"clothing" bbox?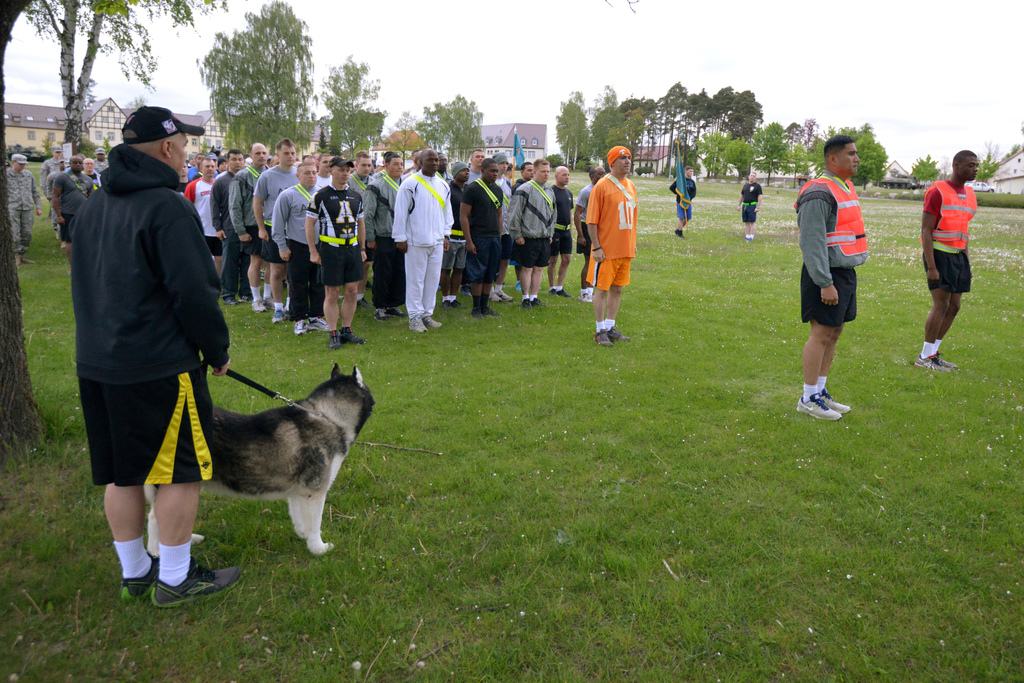
(62,137,231,483)
